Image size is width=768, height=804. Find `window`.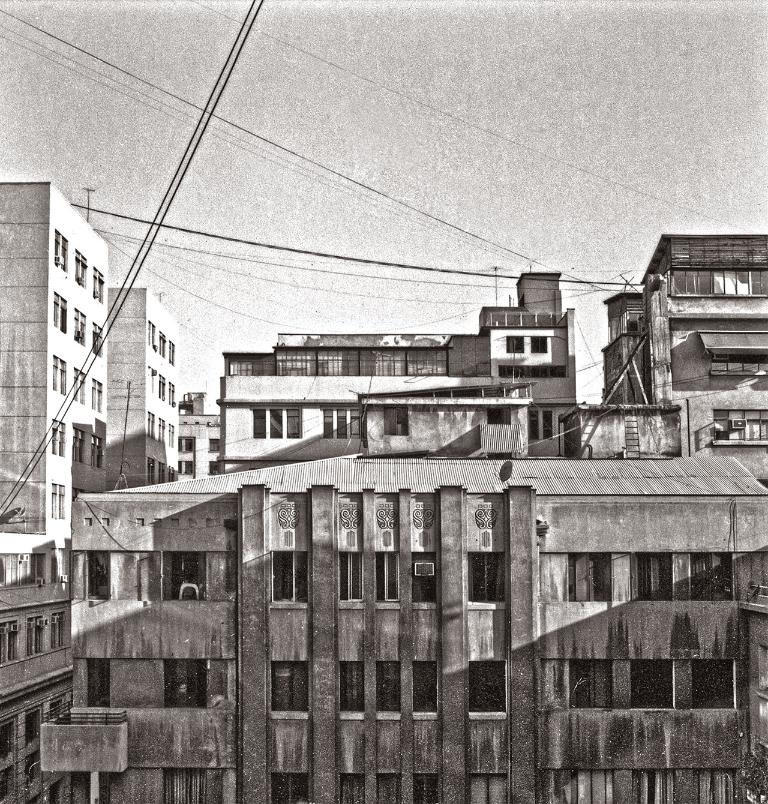
region(92, 377, 104, 411).
